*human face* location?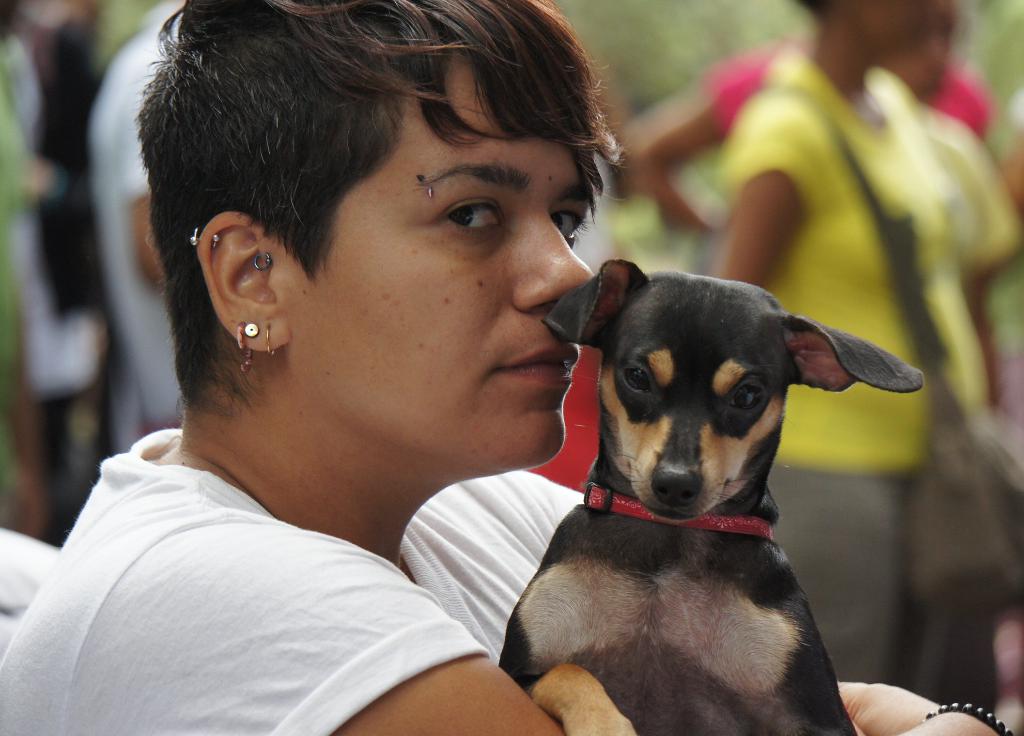
box=[292, 44, 593, 467]
